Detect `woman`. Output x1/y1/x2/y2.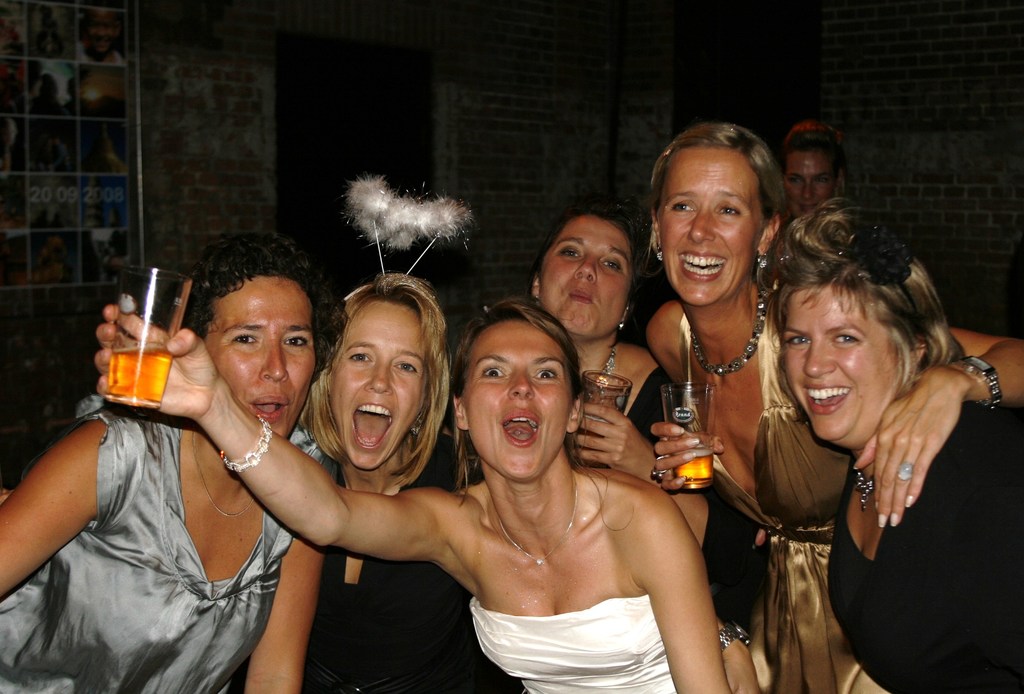
0/231/346/693.
